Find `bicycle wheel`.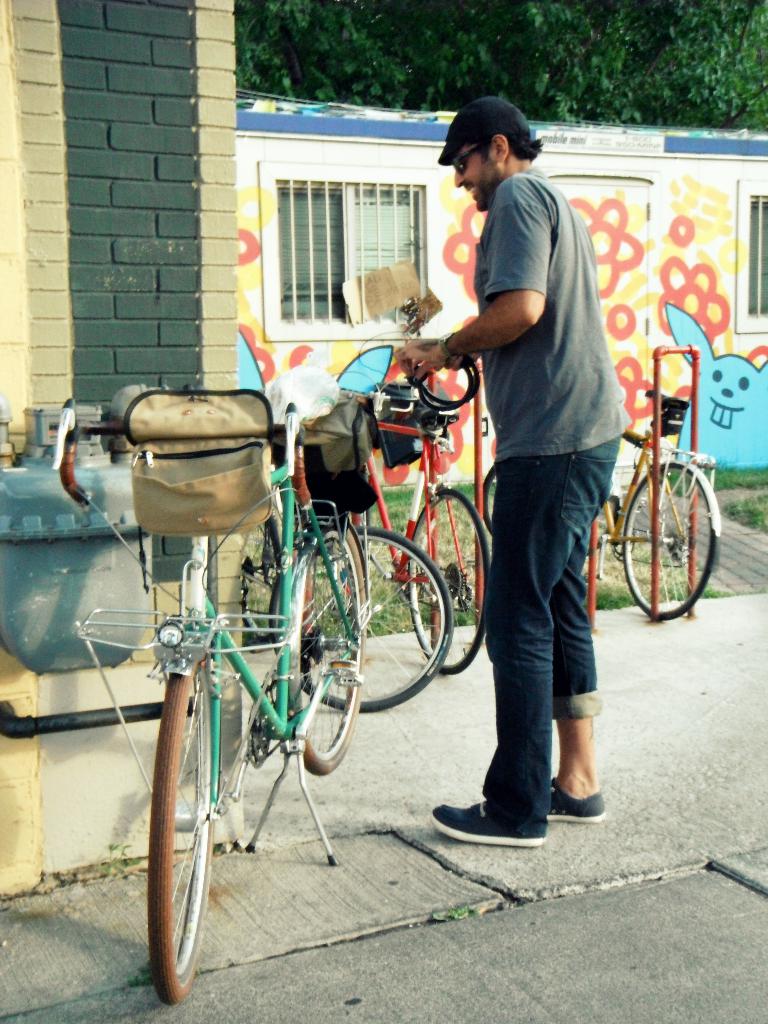
left=481, top=466, right=616, bottom=558.
